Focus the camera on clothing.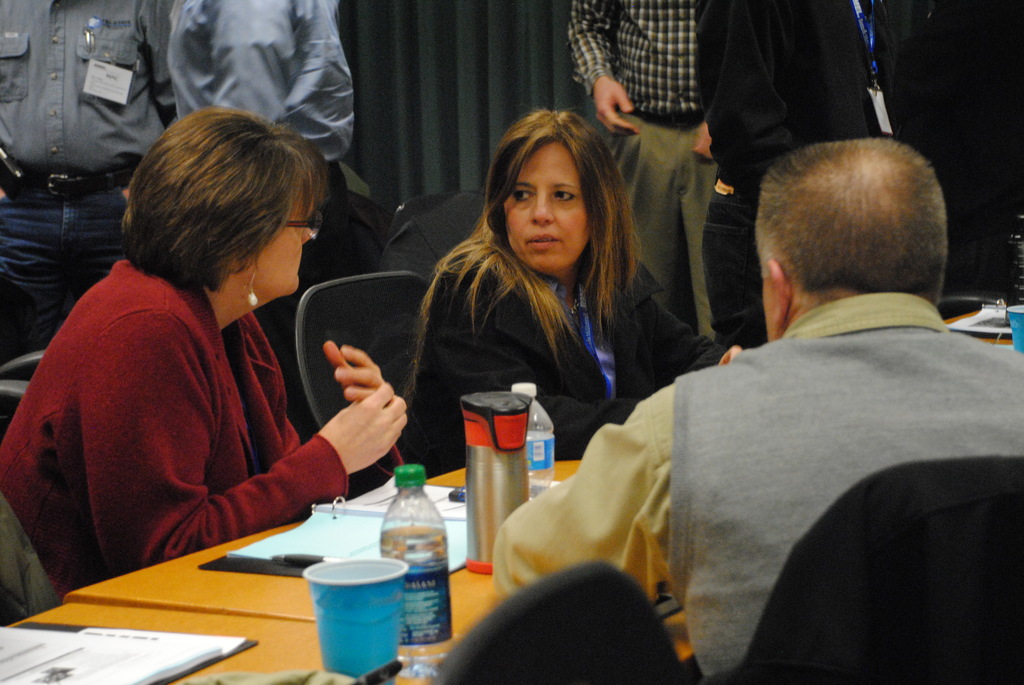
Focus region: box(618, 232, 1009, 673).
